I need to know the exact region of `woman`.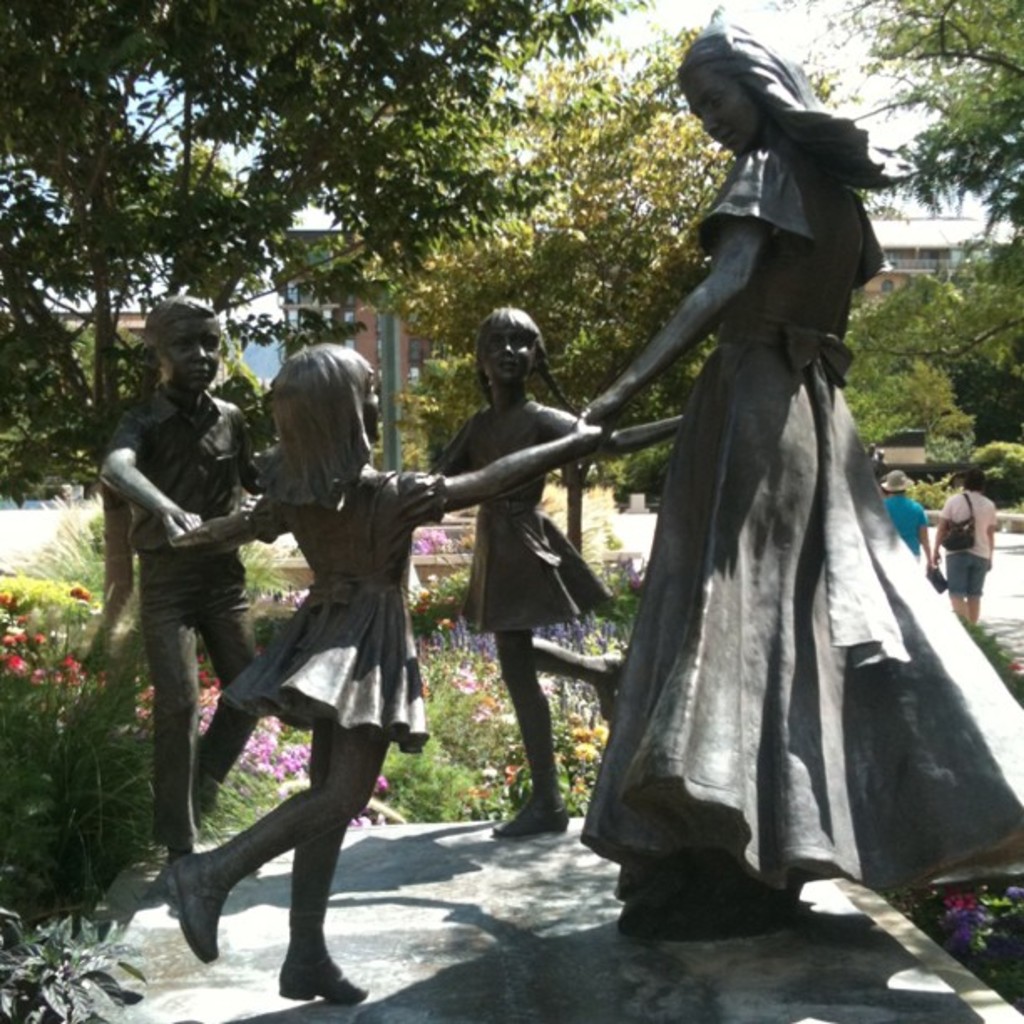
Region: region(500, 33, 979, 940).
